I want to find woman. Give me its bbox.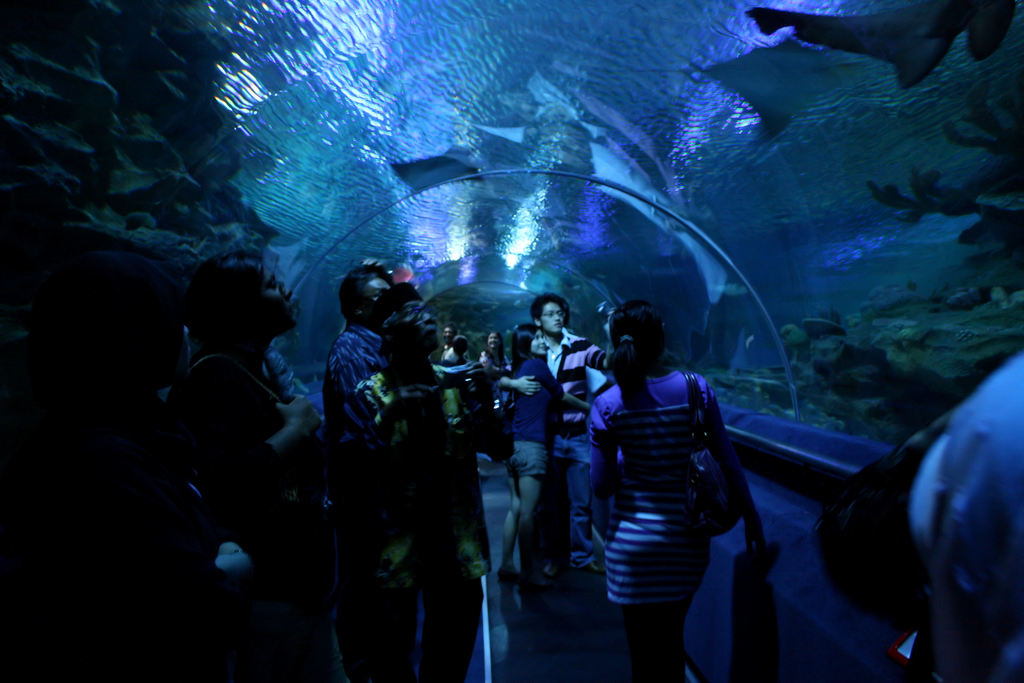
173 245 328 682.
